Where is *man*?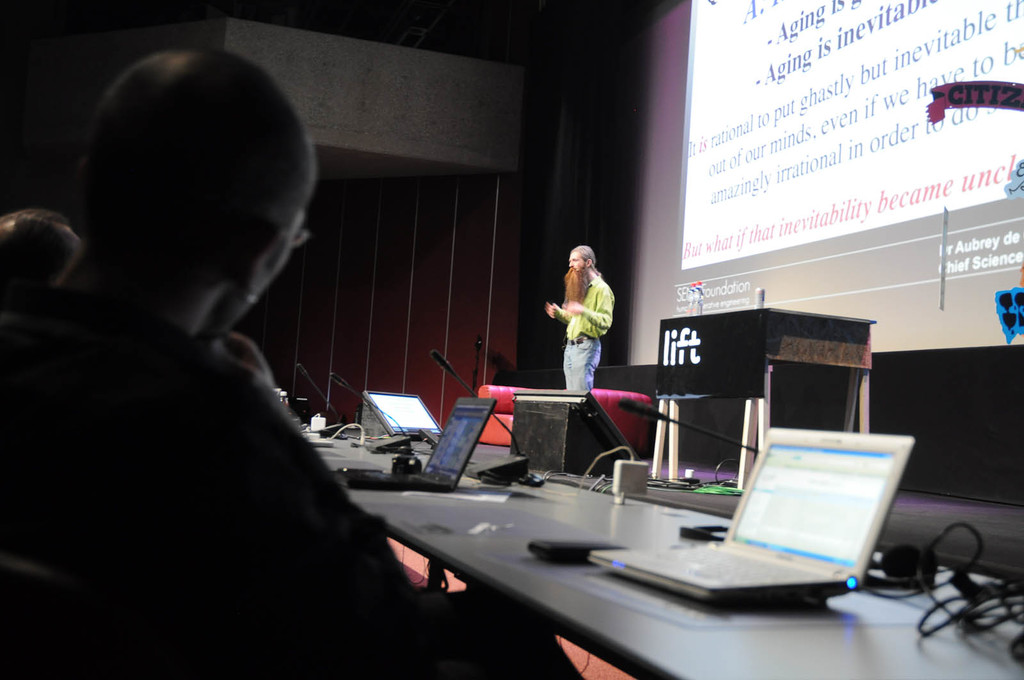
x1=0 y1=209 x2=82 y2=303.
